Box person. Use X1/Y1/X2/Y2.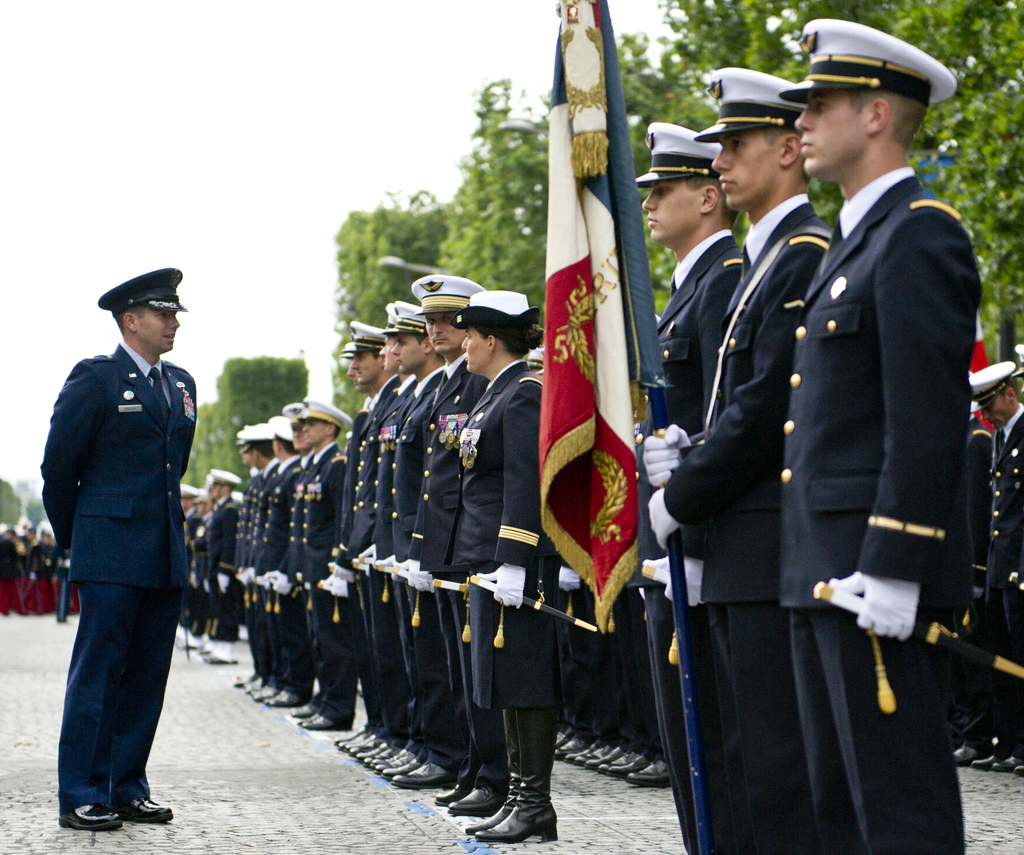
629/122/744/854.
